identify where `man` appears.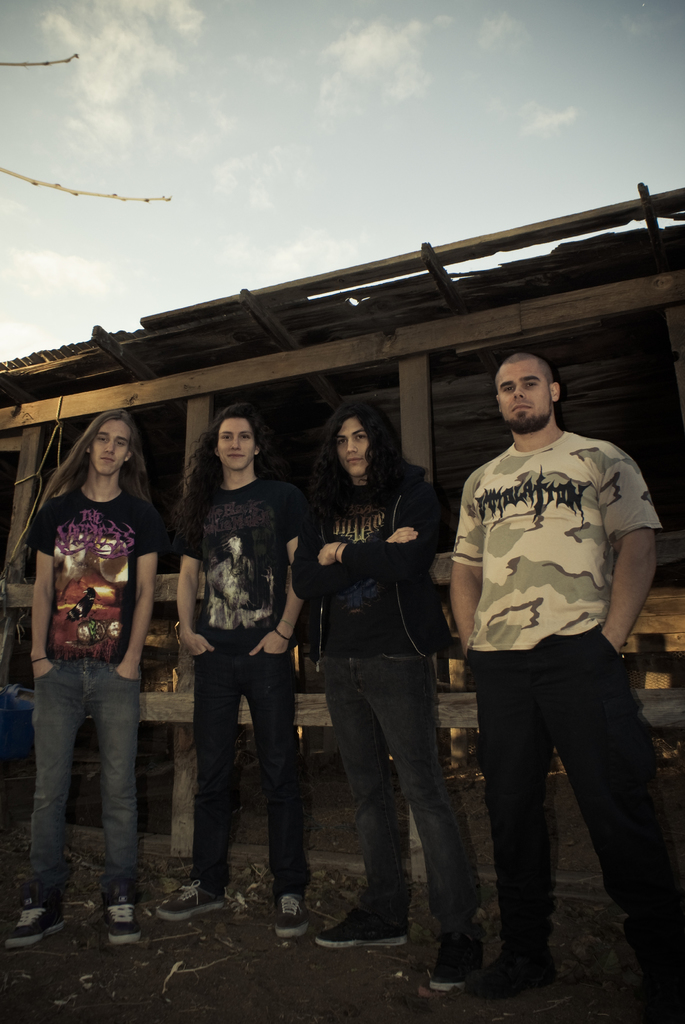
Appears at BBox(432, 346, 670, 995).
